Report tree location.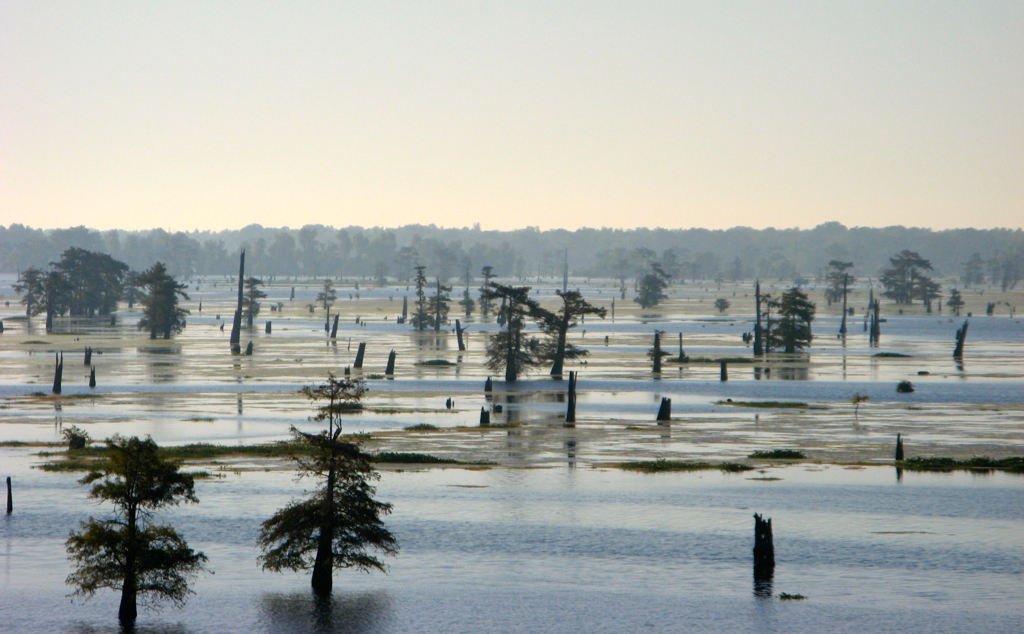
Report: box(475, 284, 601, 390).
